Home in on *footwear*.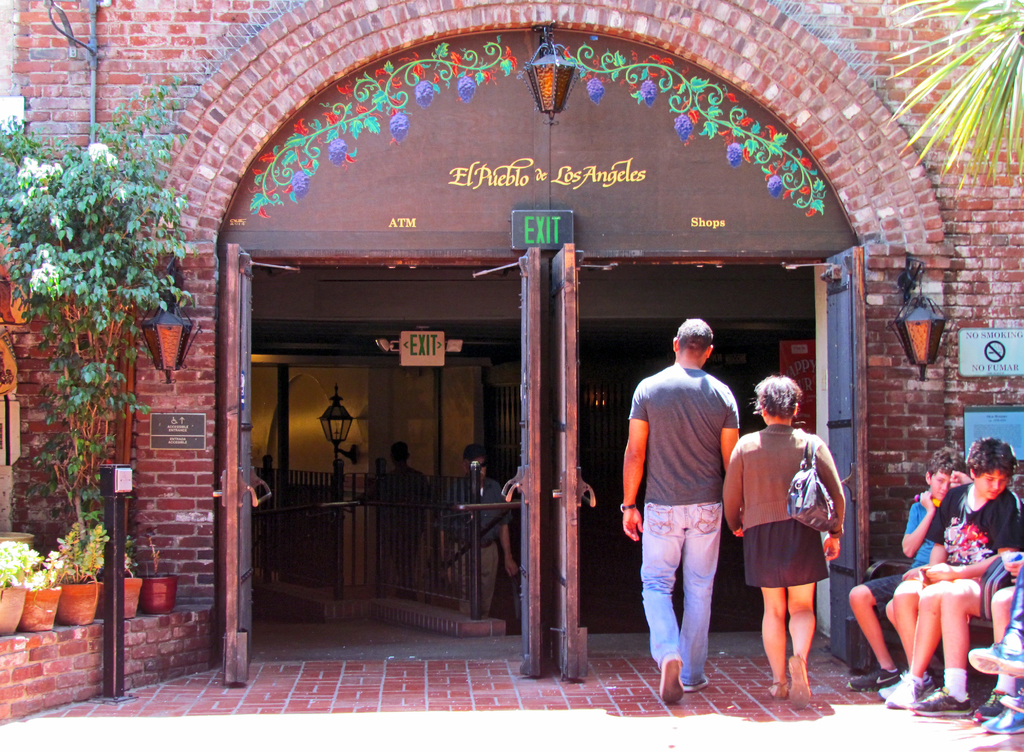
Homed in at {"left": 908, "top": 684, "right": 973, "bottom": 716}.
